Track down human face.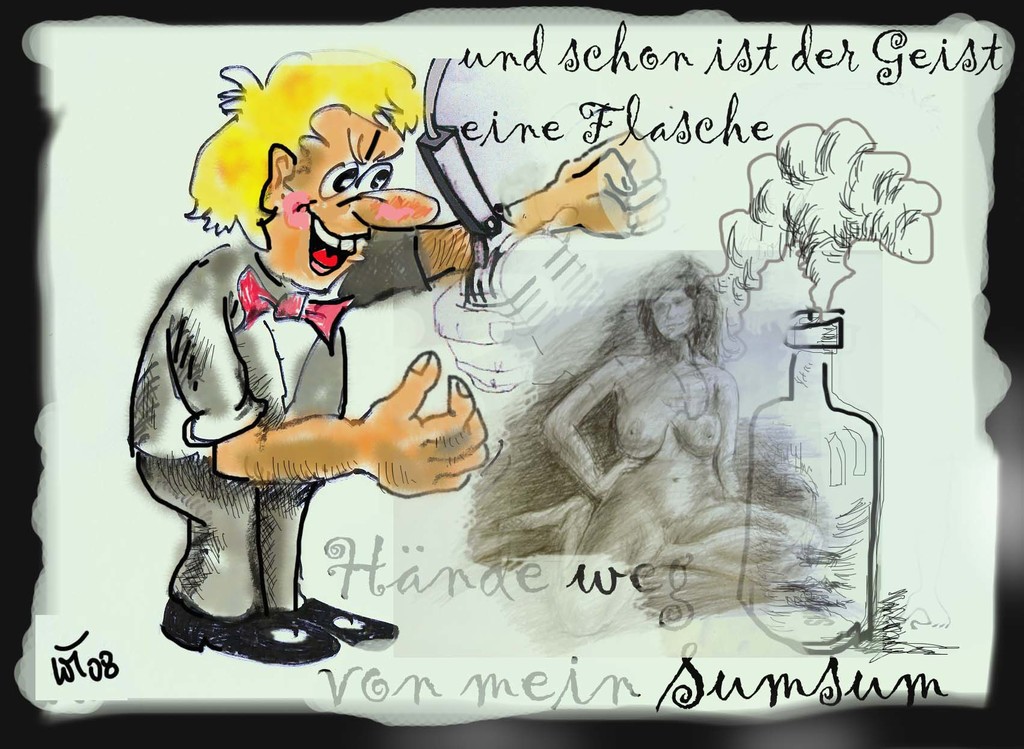
Tracked to bbox=[654, 285, 695, 326].
